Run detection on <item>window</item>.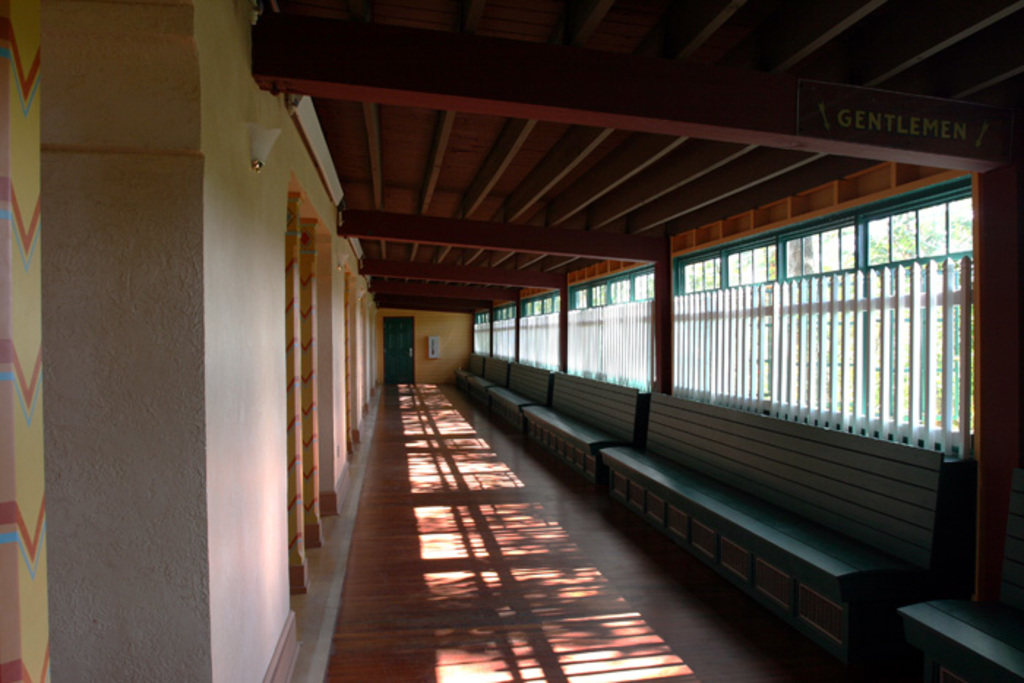
Result: select_region(676, 244, 726, 295).
